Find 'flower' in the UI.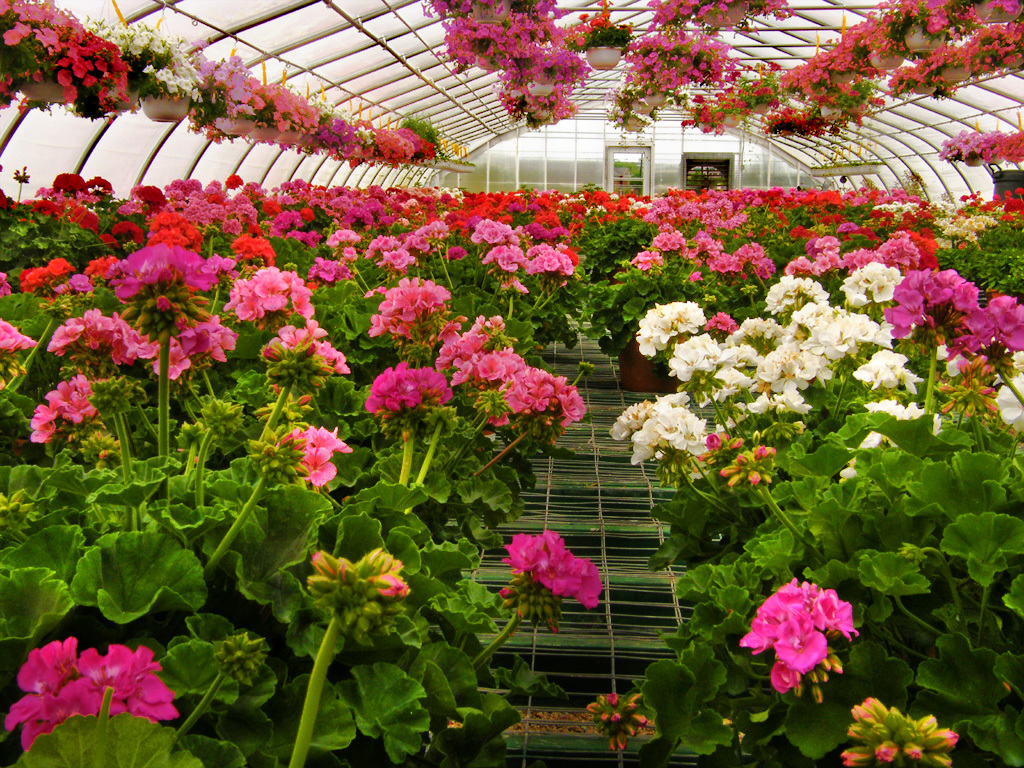
UI element at select_region(587, 691, 655, 750).
